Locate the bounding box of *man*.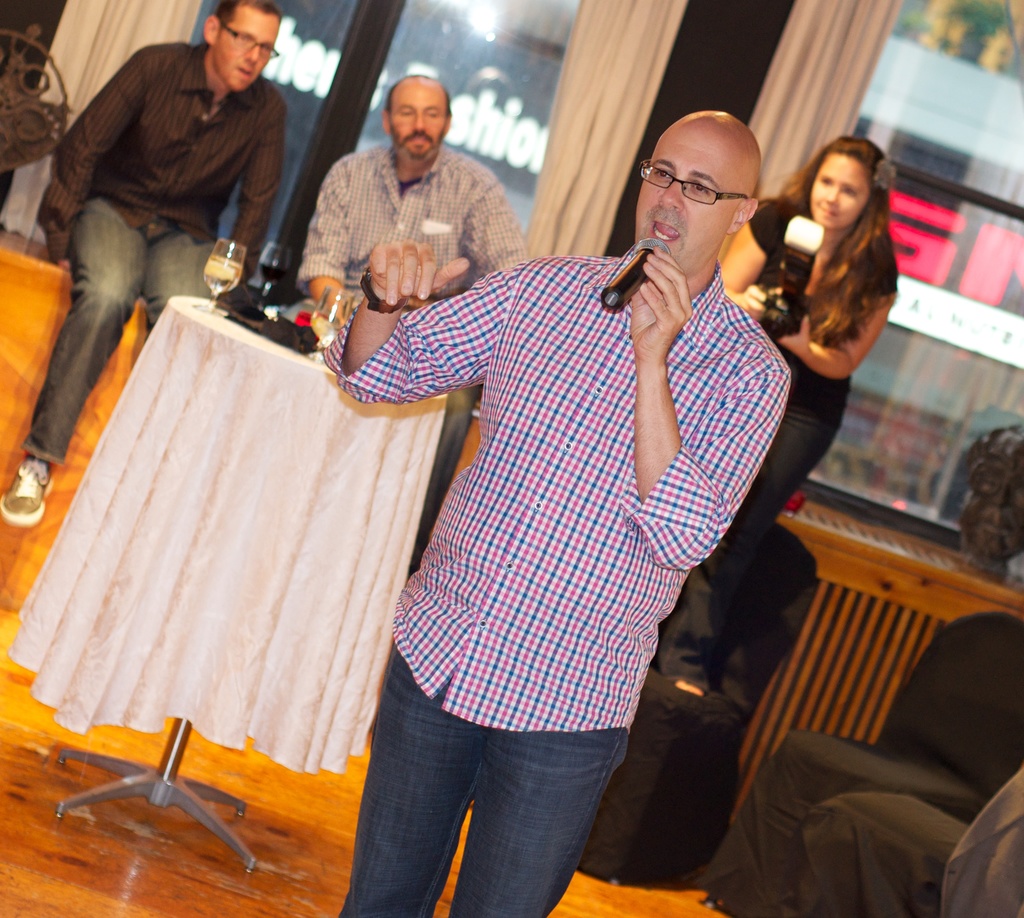
Bounding box: pyautogui.locateOnScreen(257, 93, 808, 882).
